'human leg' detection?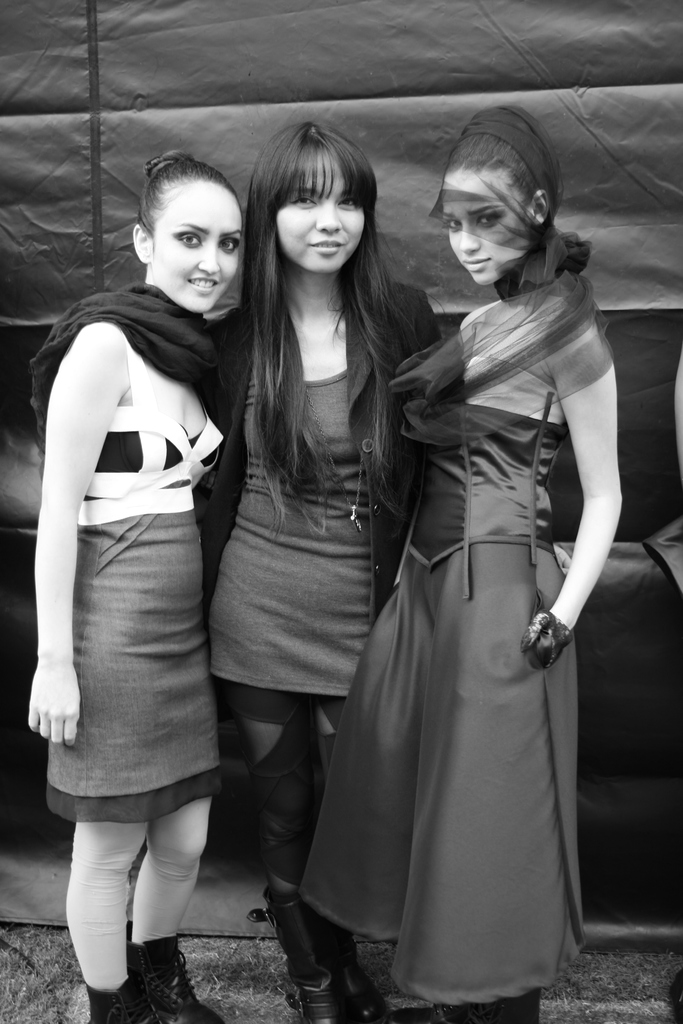
x1=59 y1=581 x2=155 y2=1023
